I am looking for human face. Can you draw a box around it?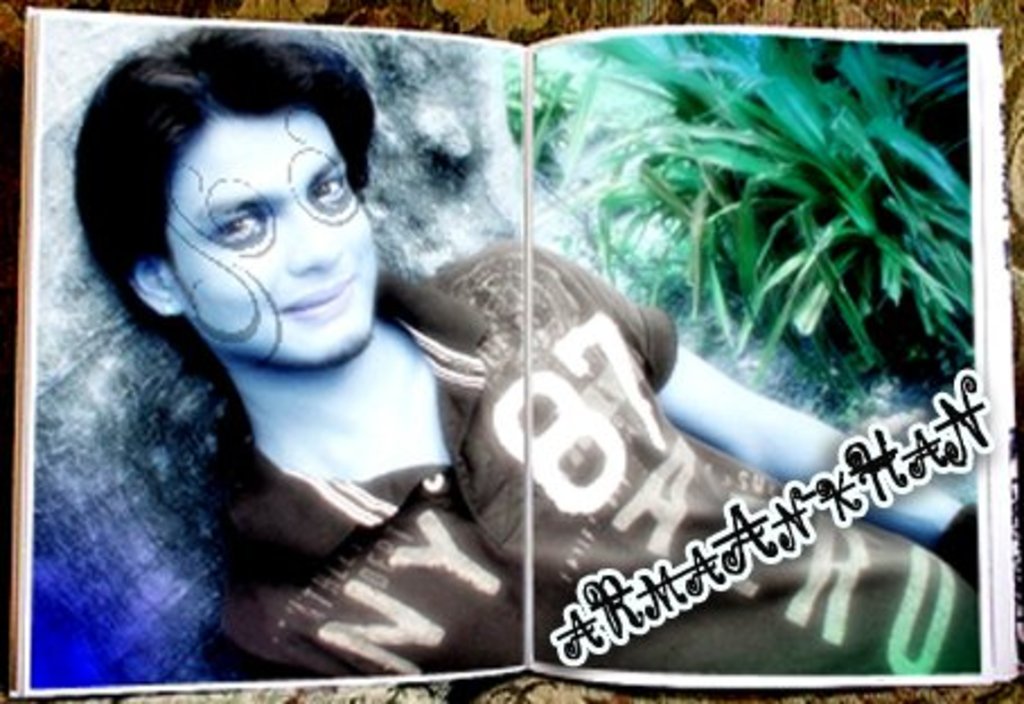
Sure, the bounding box is BBox(169, 115, 383, 368).
